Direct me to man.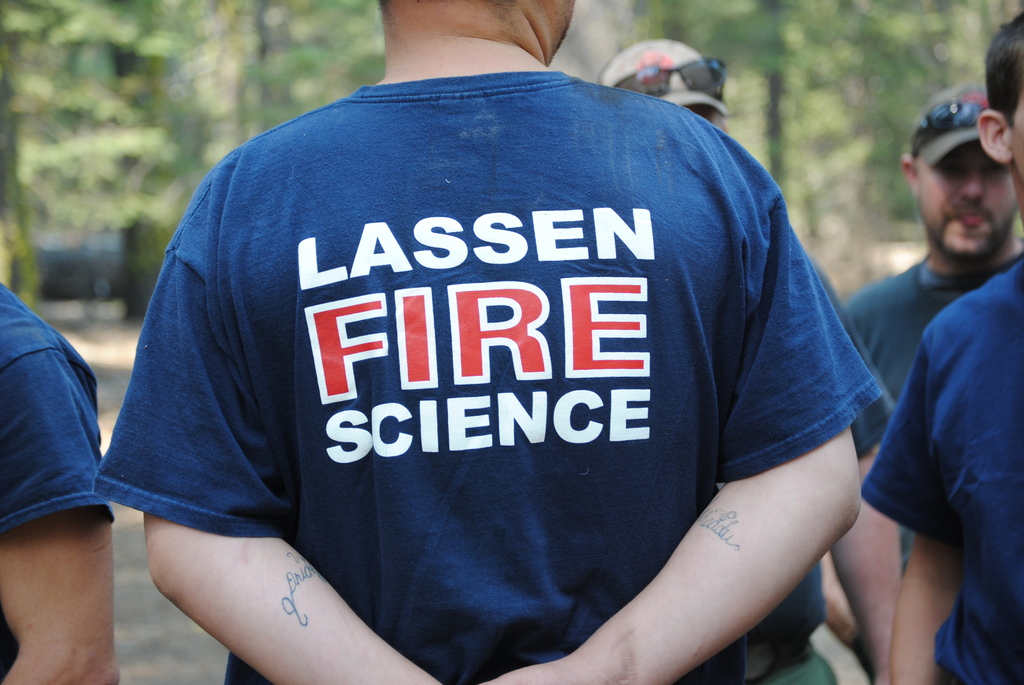
Direction: crop(92, 0, 884, 684).
